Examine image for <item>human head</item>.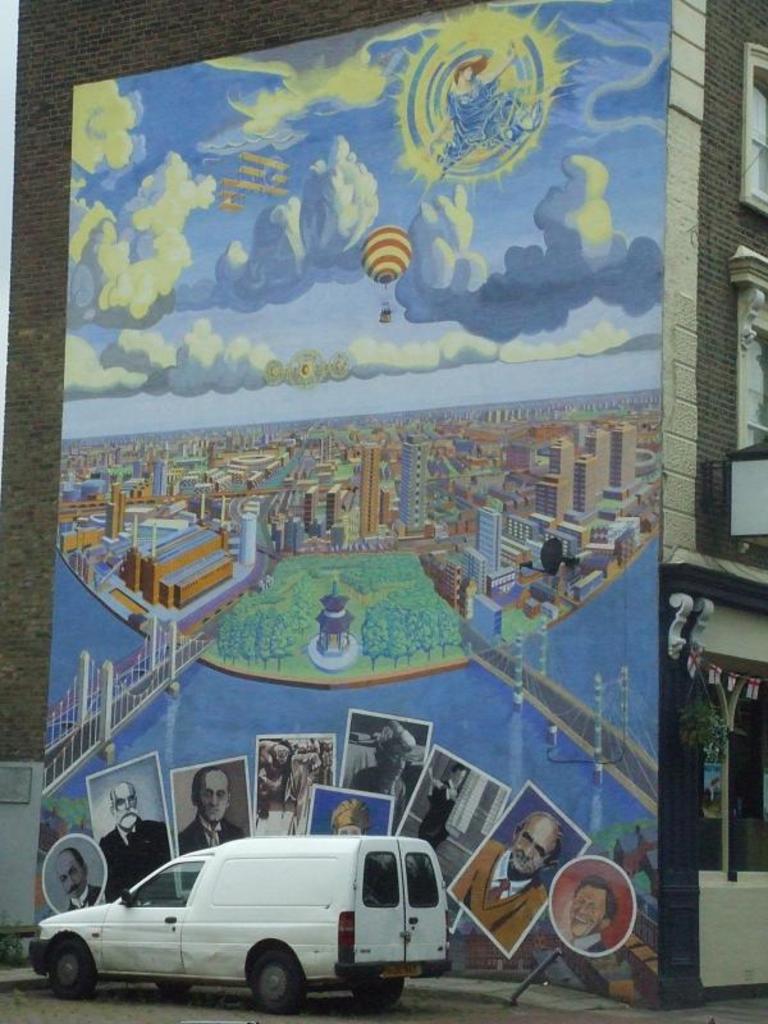
Examination result: 568:879:620:937.
